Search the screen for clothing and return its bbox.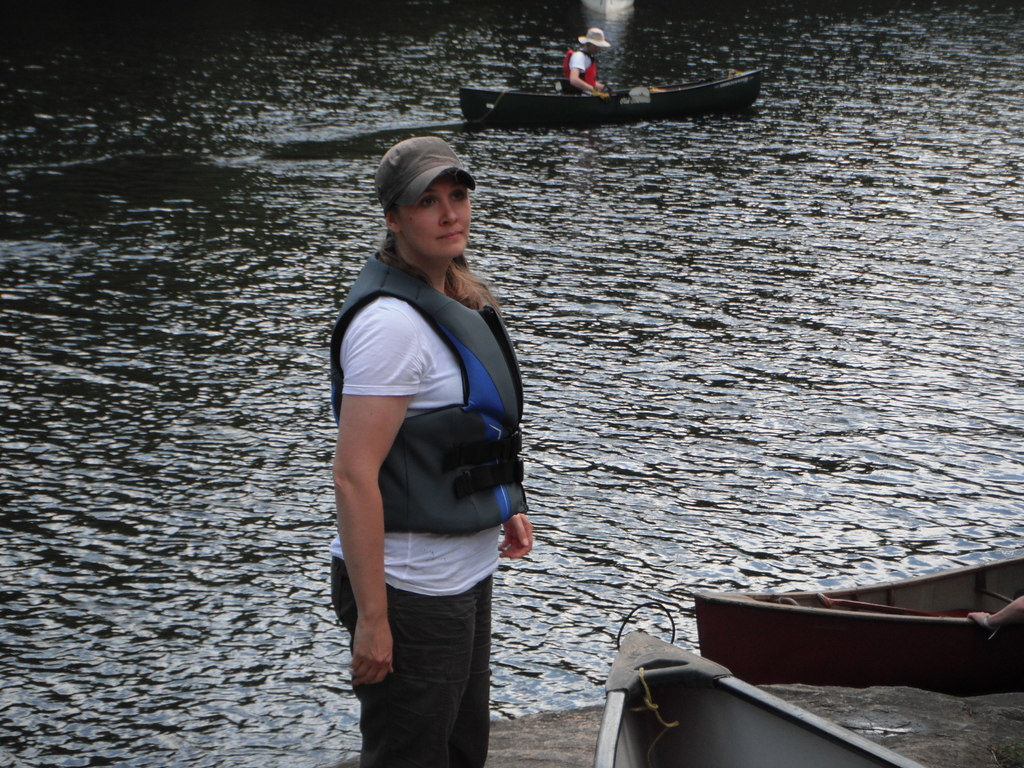
Found: [563, 48, 597, 99].
